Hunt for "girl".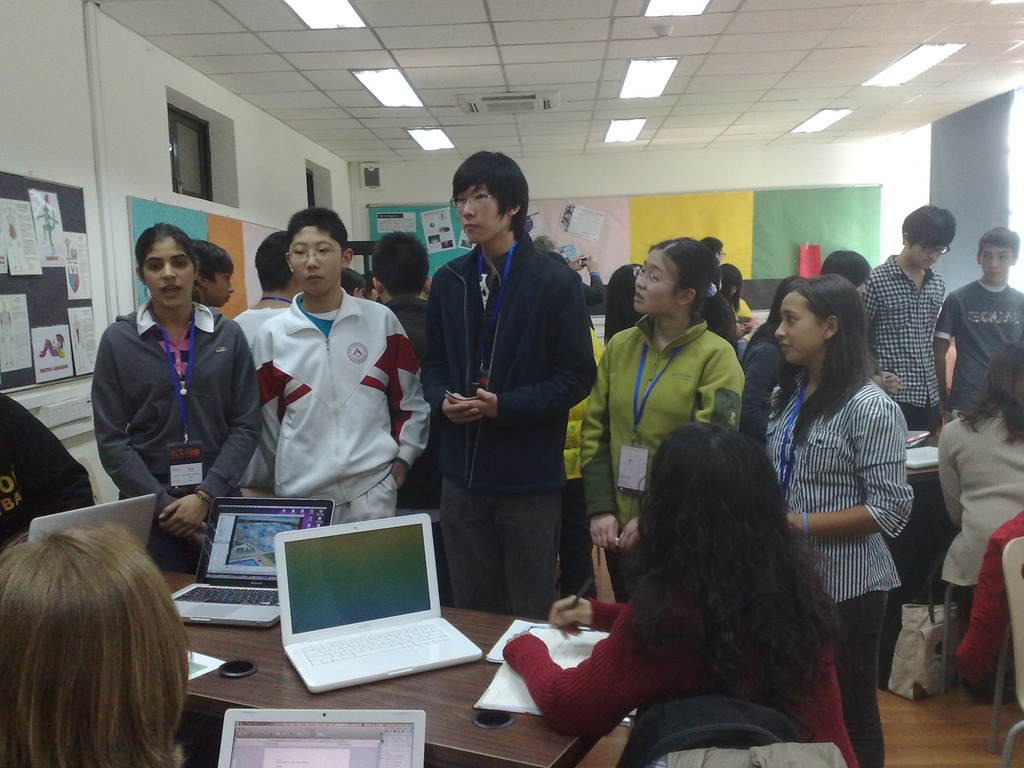
Hunted down at box=[580, 236, 751, 602].
